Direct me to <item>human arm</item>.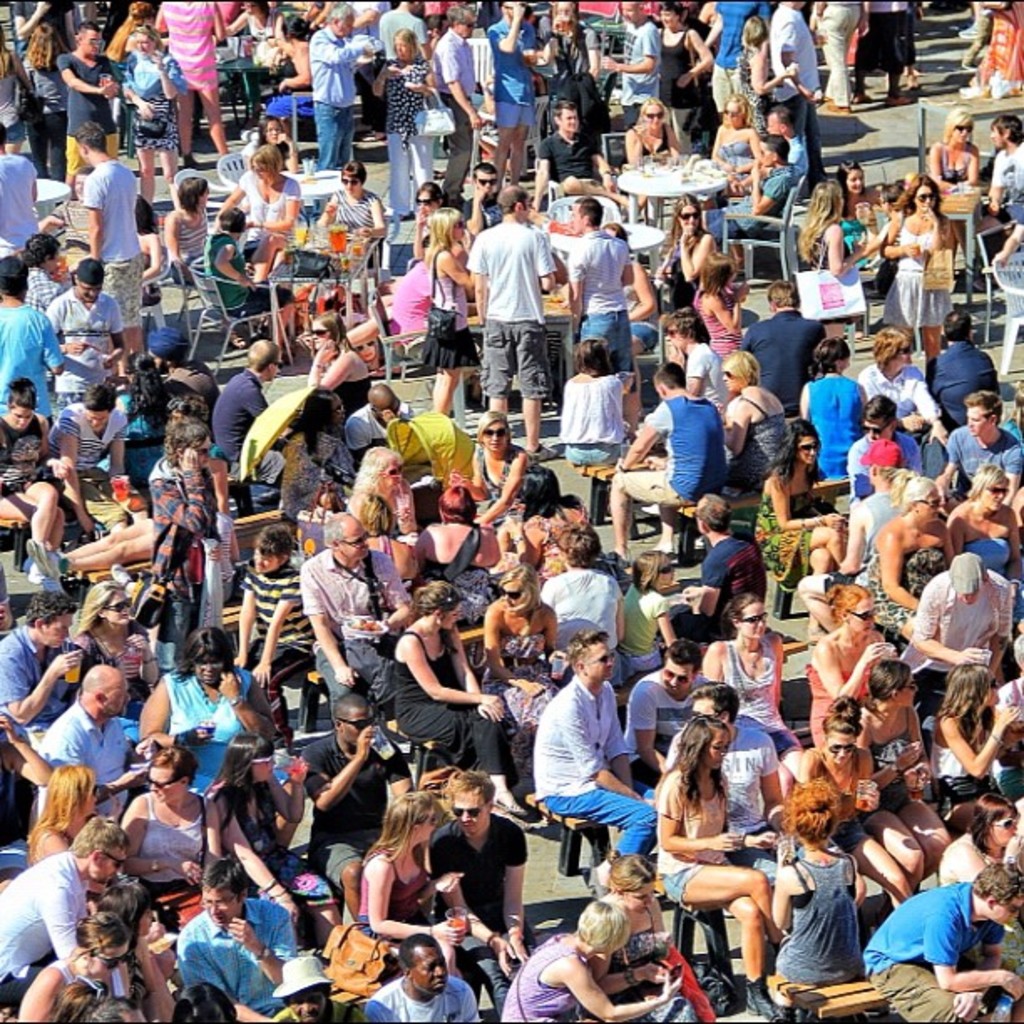
Direction: <bbox>273, 751, 310, 823</bbox>.
